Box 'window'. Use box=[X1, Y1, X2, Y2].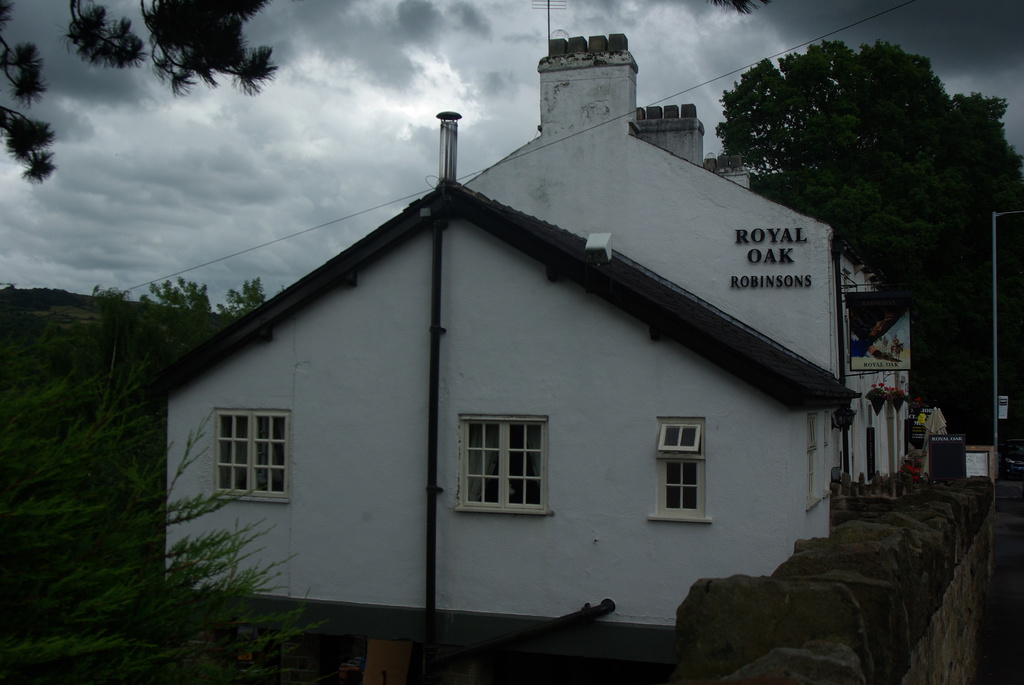
box=[662, 432, 700, 520].
